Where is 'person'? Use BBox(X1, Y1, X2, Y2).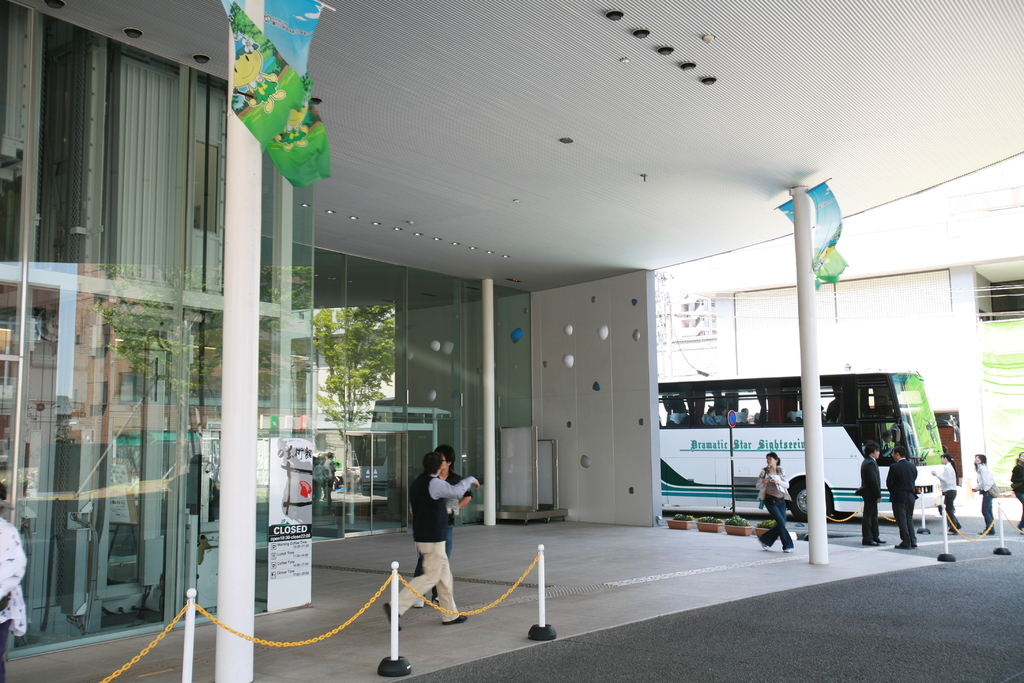
BBox(1007, 451, 1023, 530).
